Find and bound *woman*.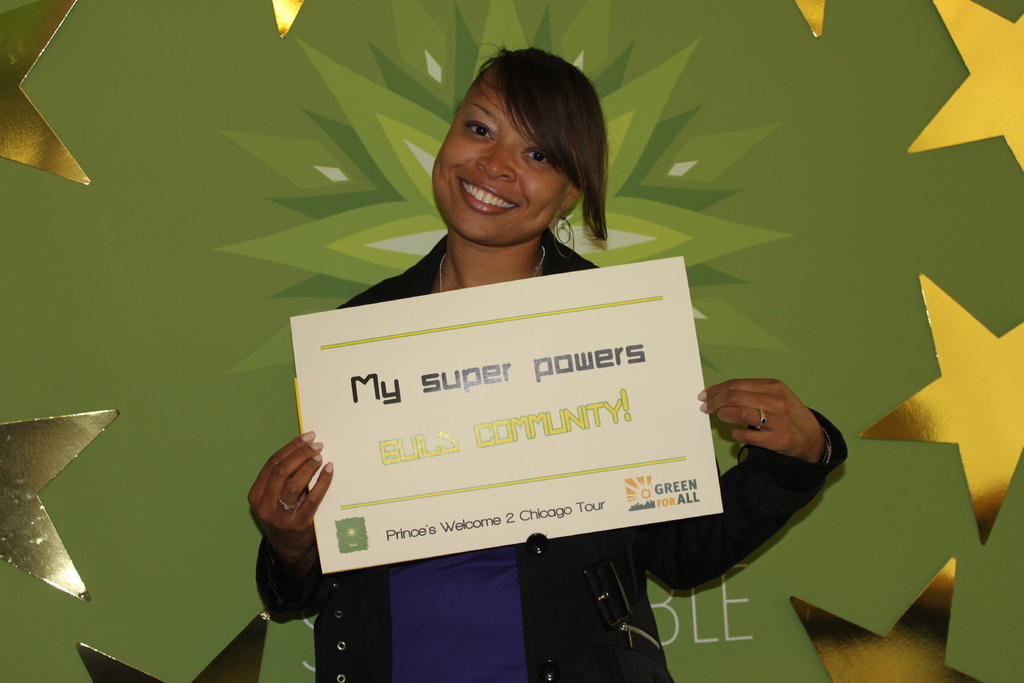
Bound: 271, 72, 791, 654.
